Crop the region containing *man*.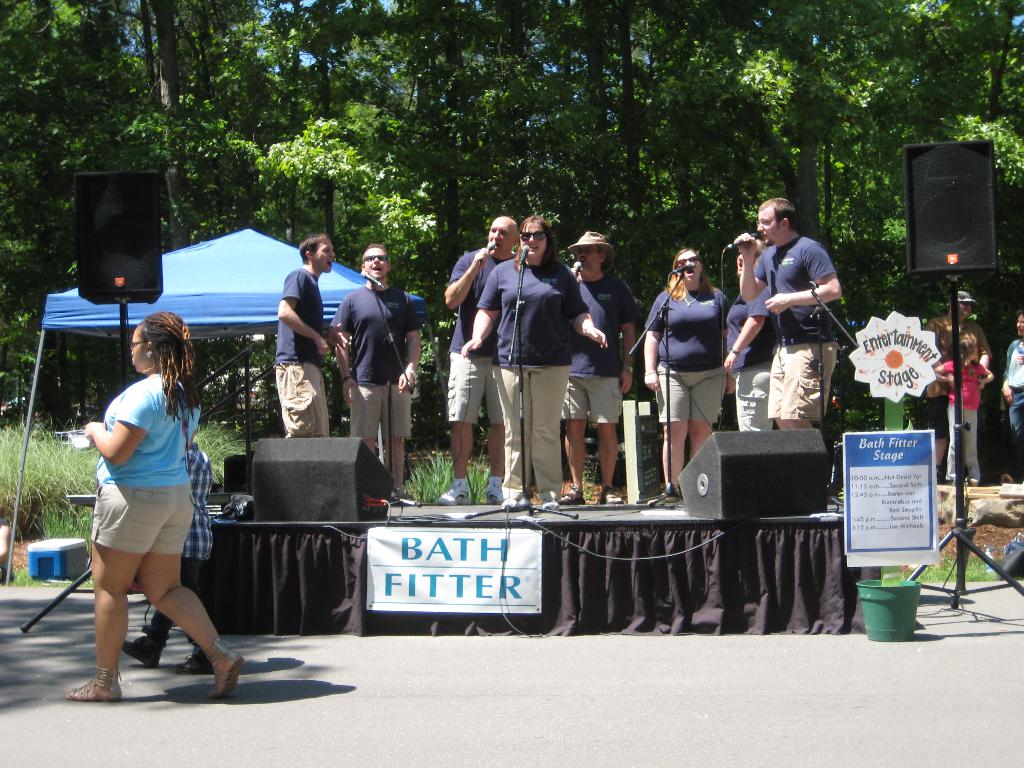
Crop region: crop(739, 199, 842, 429).
